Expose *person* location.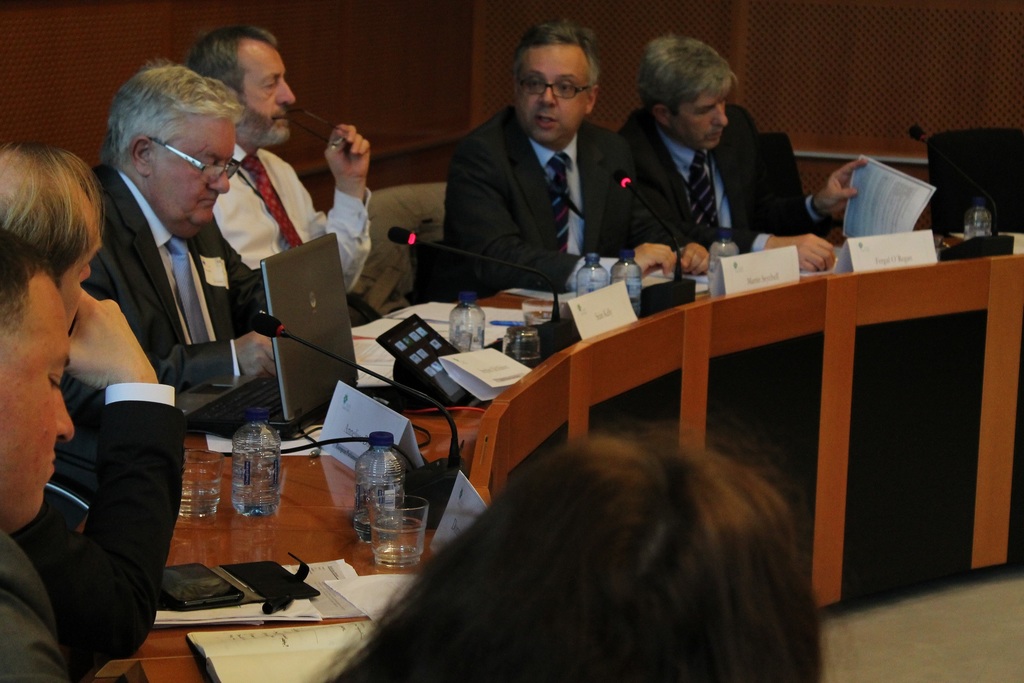
Exposed at bbox=(435, 29, 652, 320).
